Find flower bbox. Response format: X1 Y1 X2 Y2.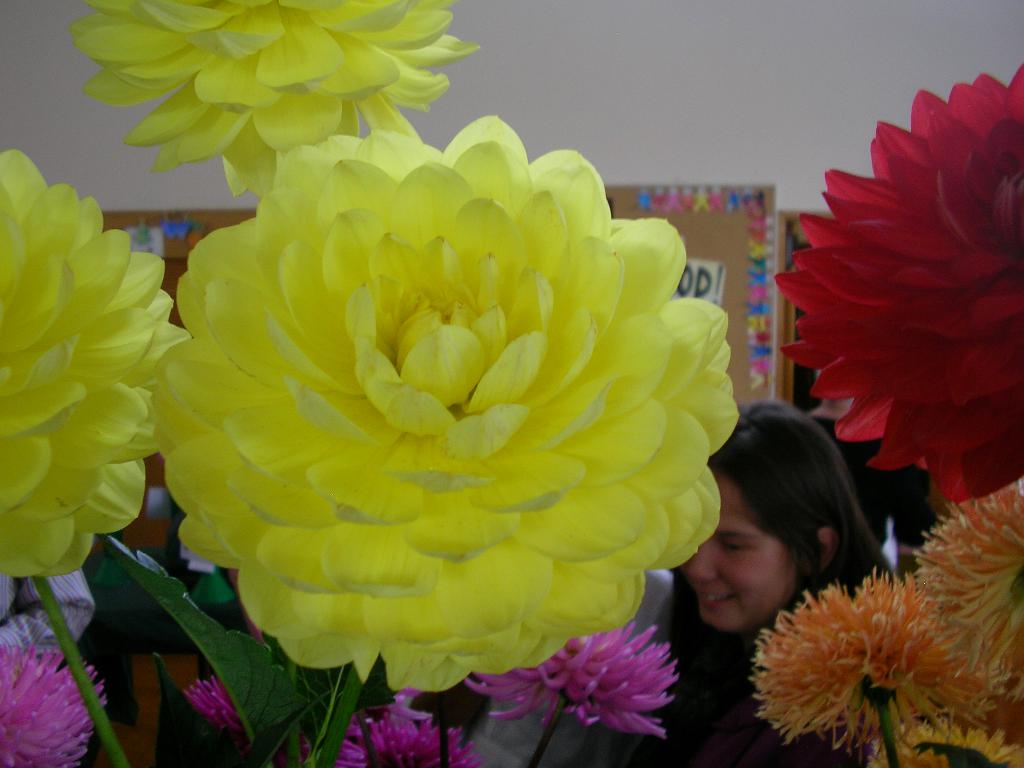
0 621 111 767.
